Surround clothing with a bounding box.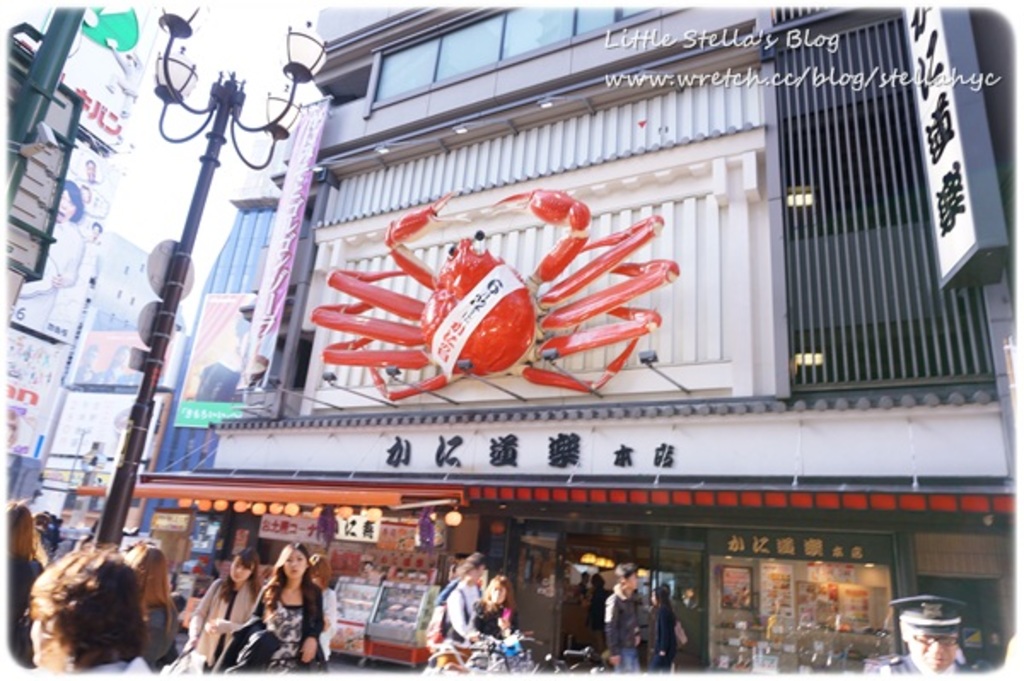
rect(73, 647, 154, 679).
